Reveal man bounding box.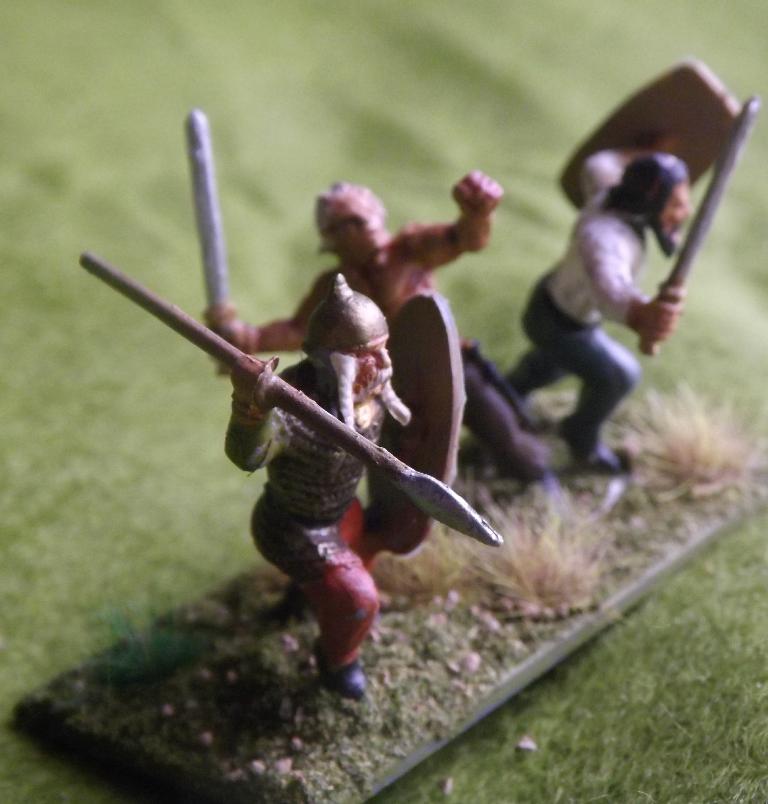
Revealed: bbox(224, 274, 418, 700).
